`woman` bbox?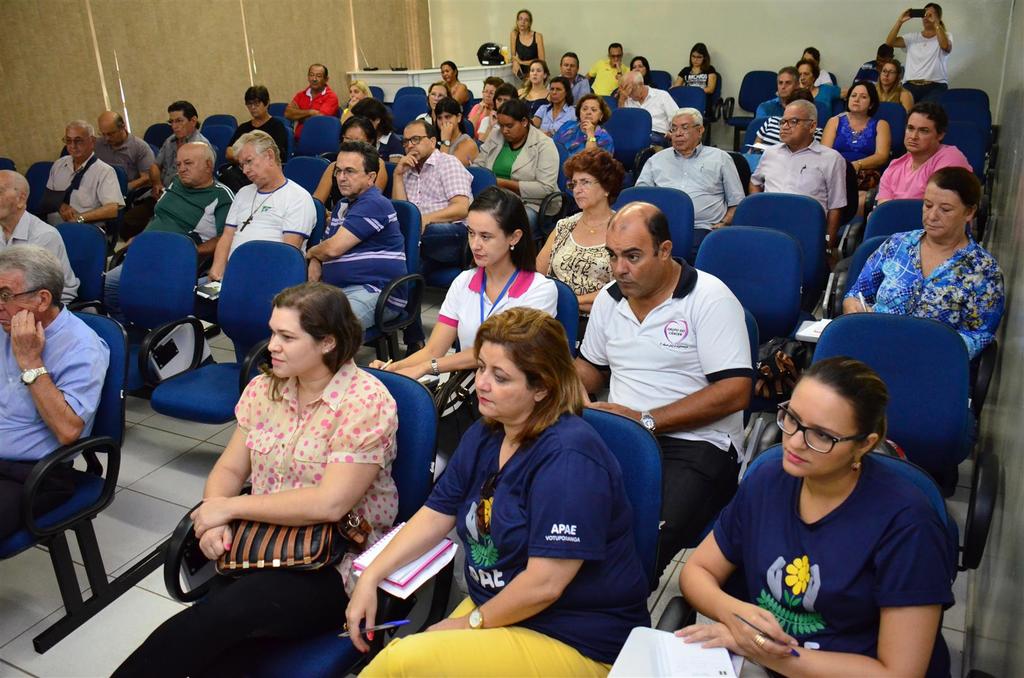
l=532, t=145, r=626, b=346
